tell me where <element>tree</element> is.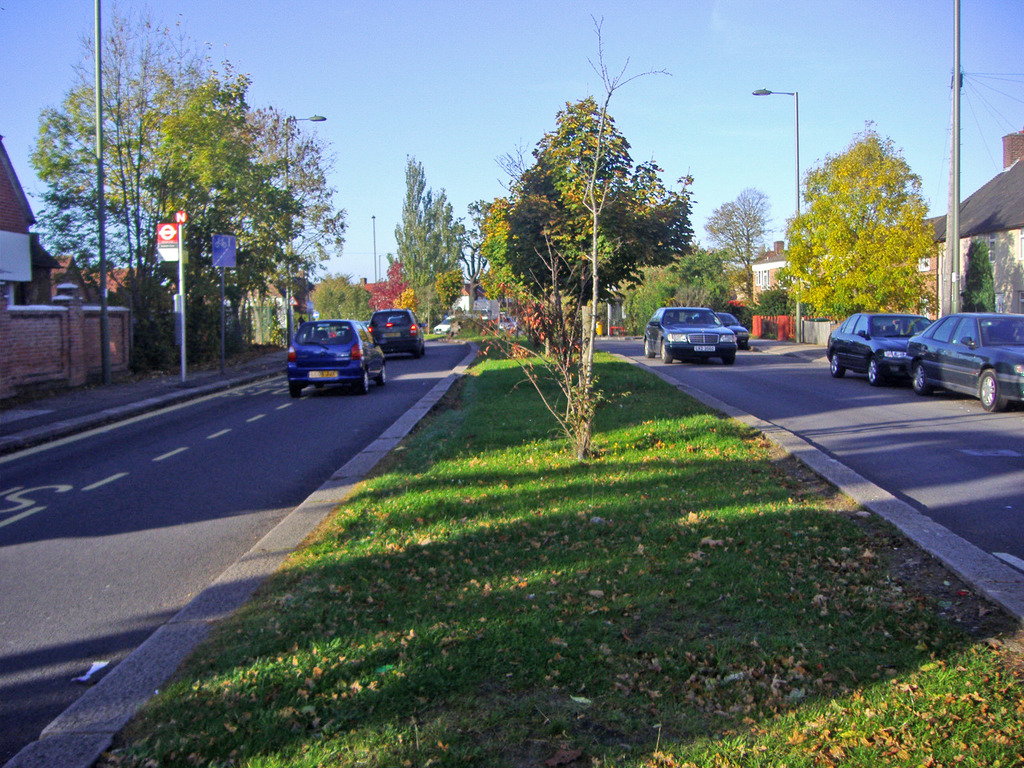
<element>tree</element> is at (388, 148, 470, 325).
